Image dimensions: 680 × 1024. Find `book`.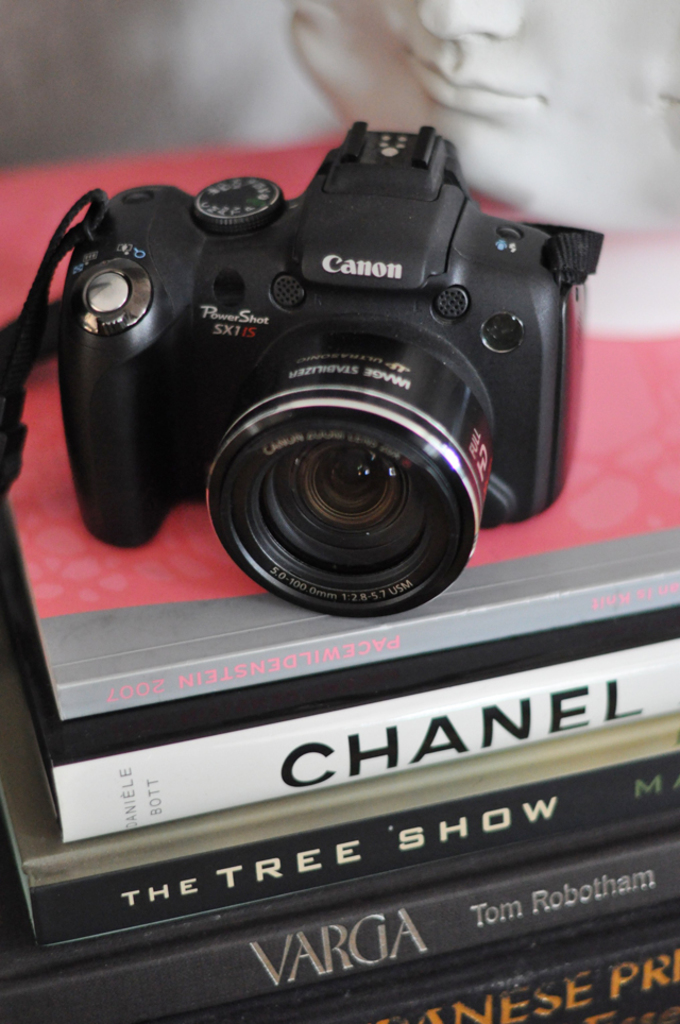
0,824,679,1023.
